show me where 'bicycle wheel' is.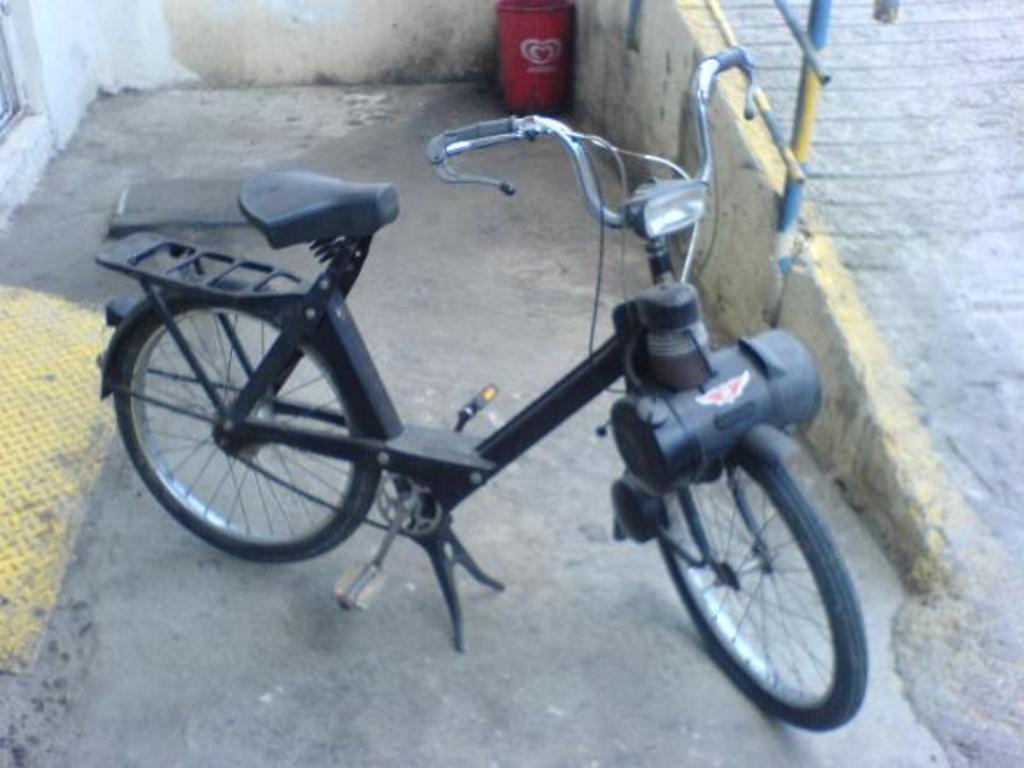
'bicycle wheel' is at [x1=630, y1=438, x2=869, y2=724].
